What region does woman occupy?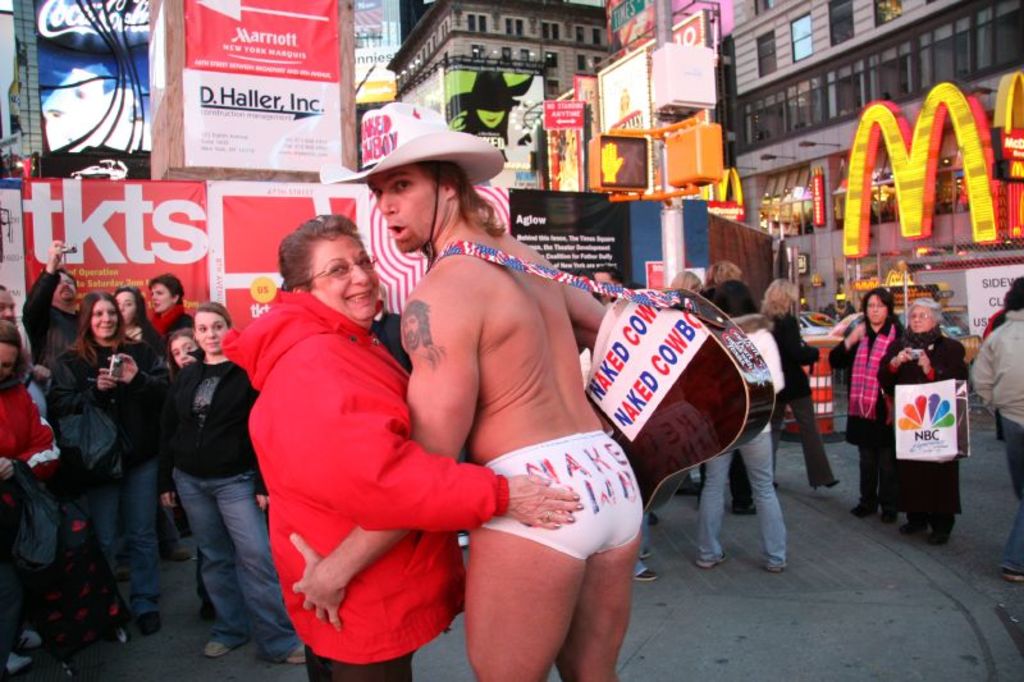
<bbox>819, 289, 910, 521</bbox>.
